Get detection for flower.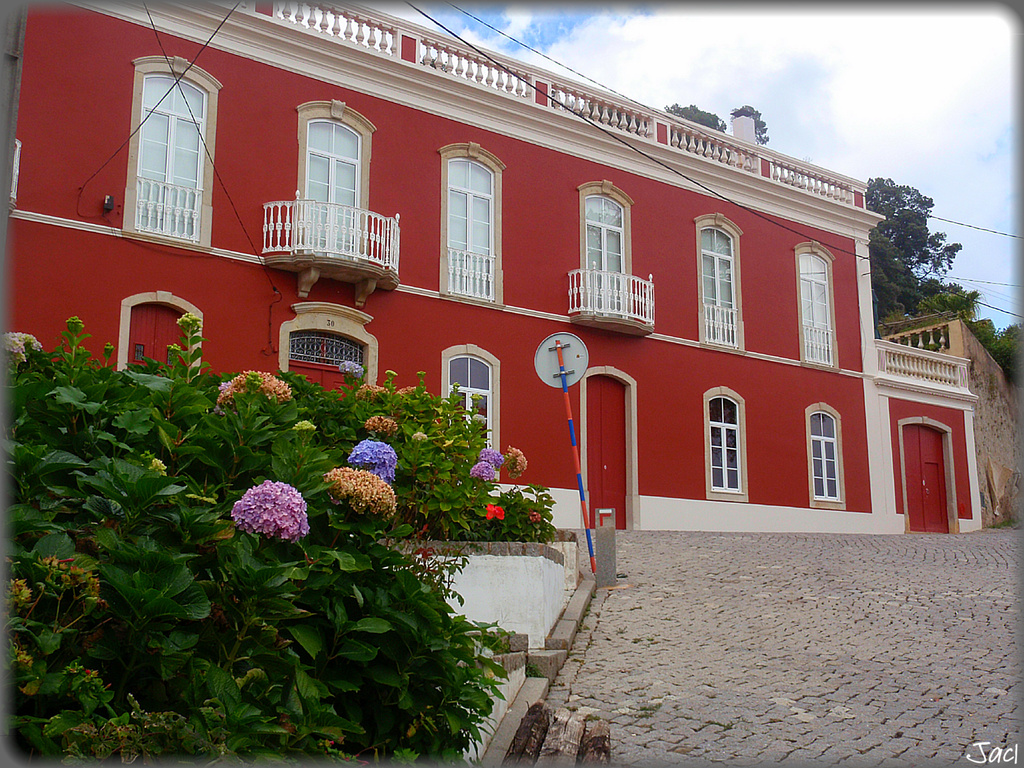
Detection: {"x1": 339, "y1": 357, "x2": 367, "y2": 377}.
